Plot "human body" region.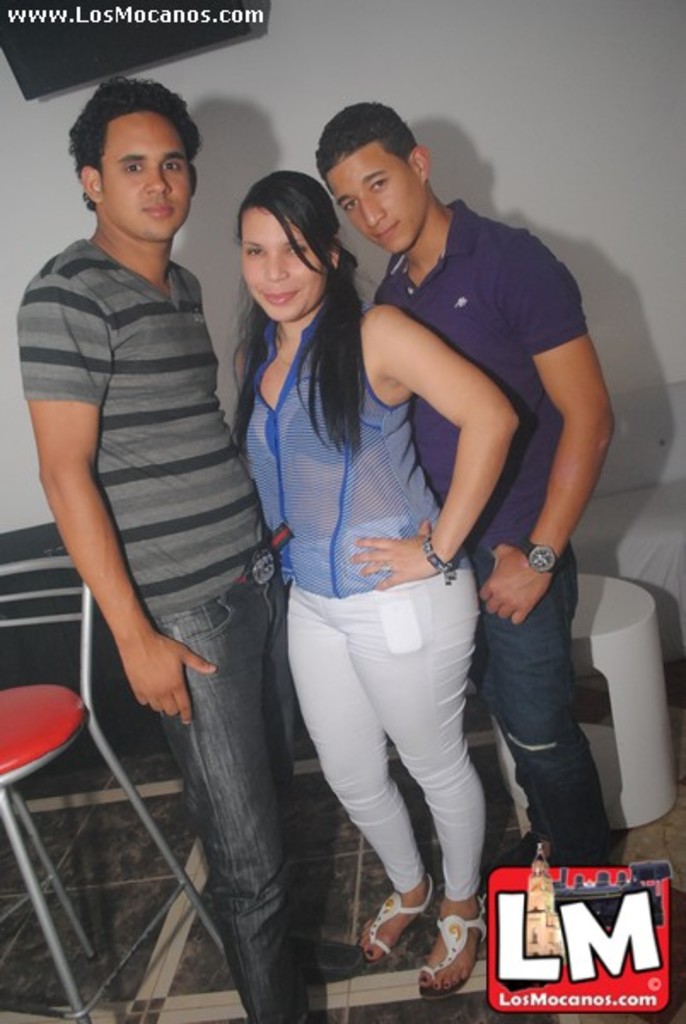
Plotted at <box>369,193,616,858</box>.
